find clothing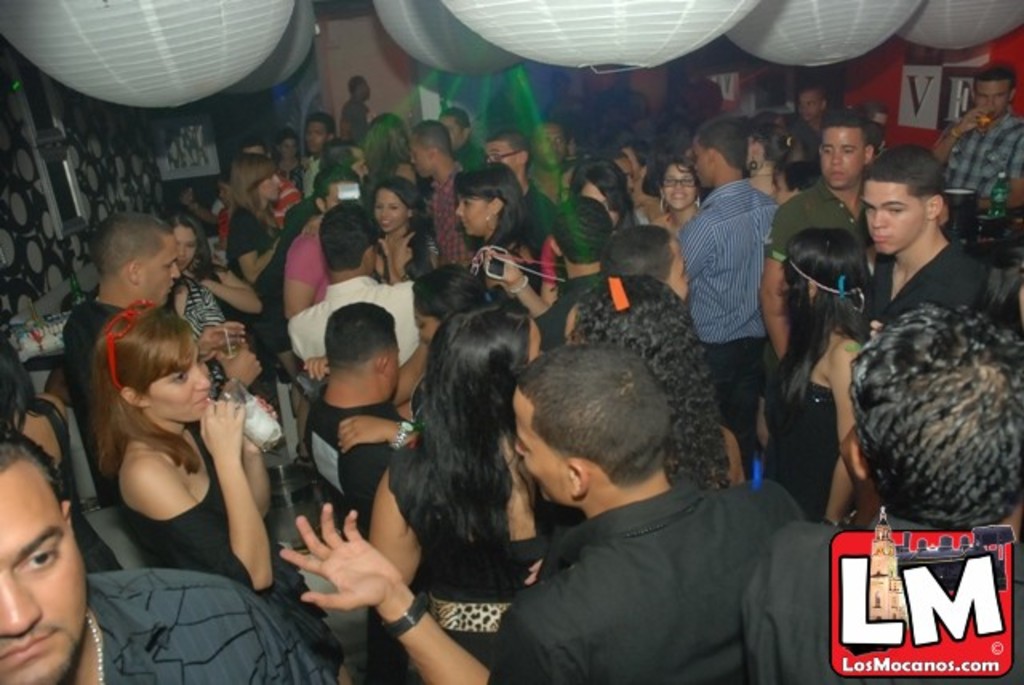
region(128, 440, 346, 672)
